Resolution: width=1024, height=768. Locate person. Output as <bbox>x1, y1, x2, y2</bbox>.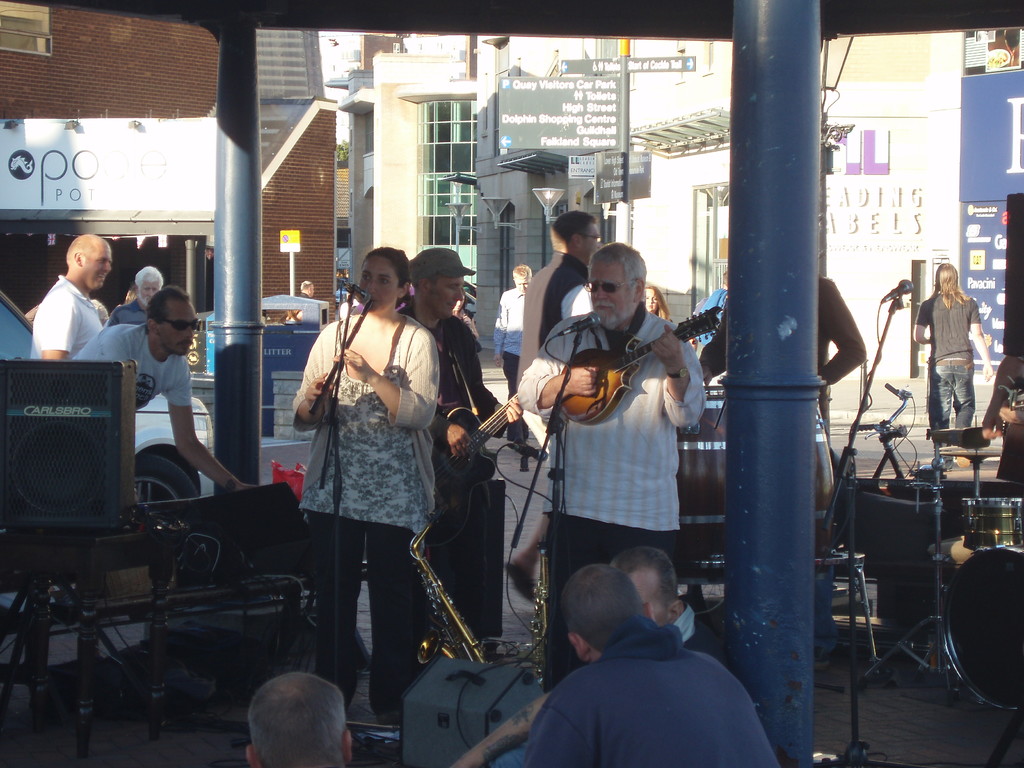
<bbox>239, 675, 361, 767</bbox>.
